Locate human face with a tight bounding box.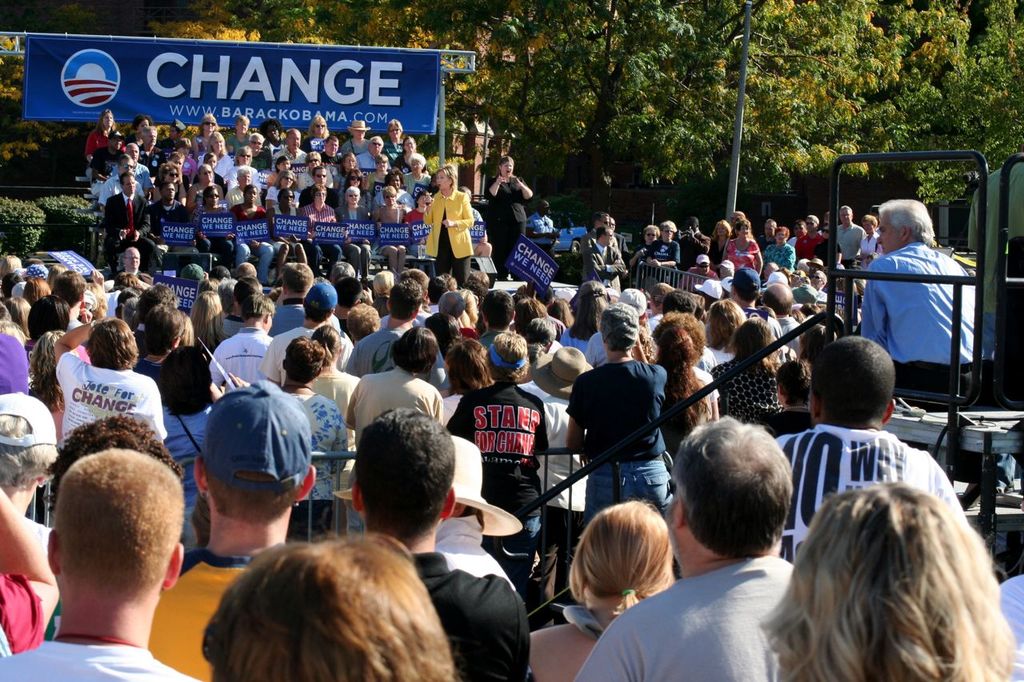
bbox(408, 152, 425, 177).
